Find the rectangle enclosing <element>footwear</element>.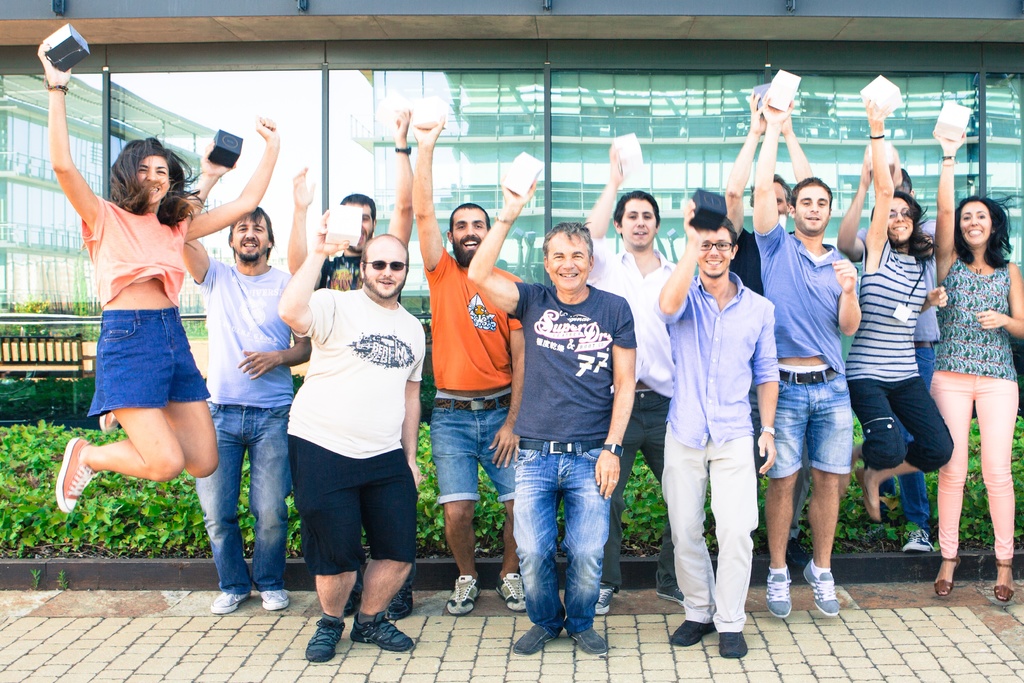
<box>211,589,252,612</box>.
